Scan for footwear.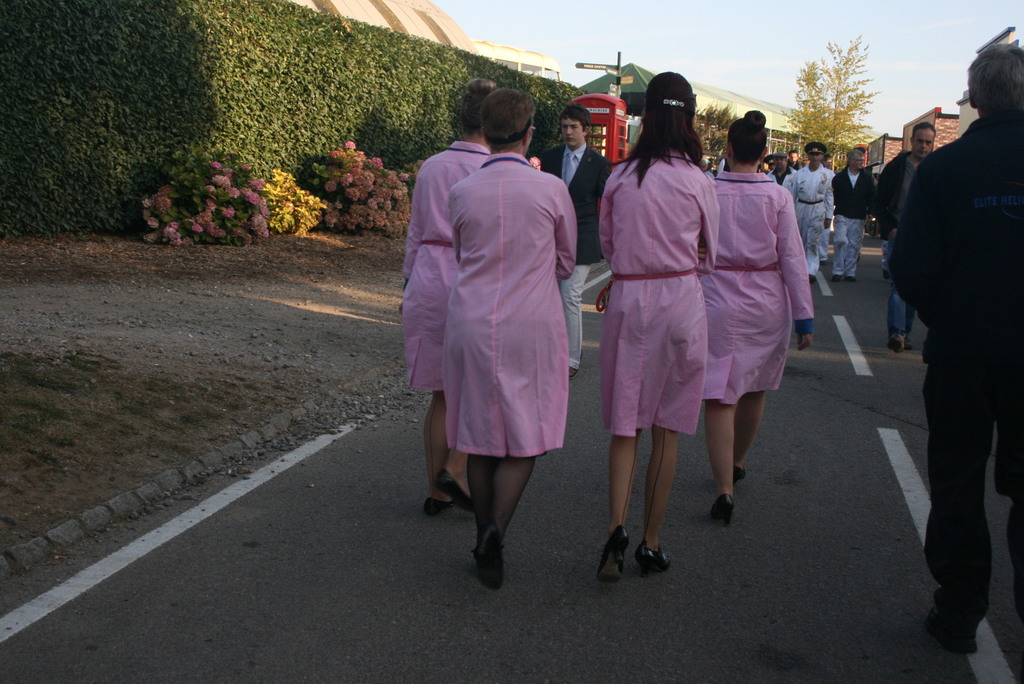
Scan result: x1=440, y1=468, x2=476, y2=516.
